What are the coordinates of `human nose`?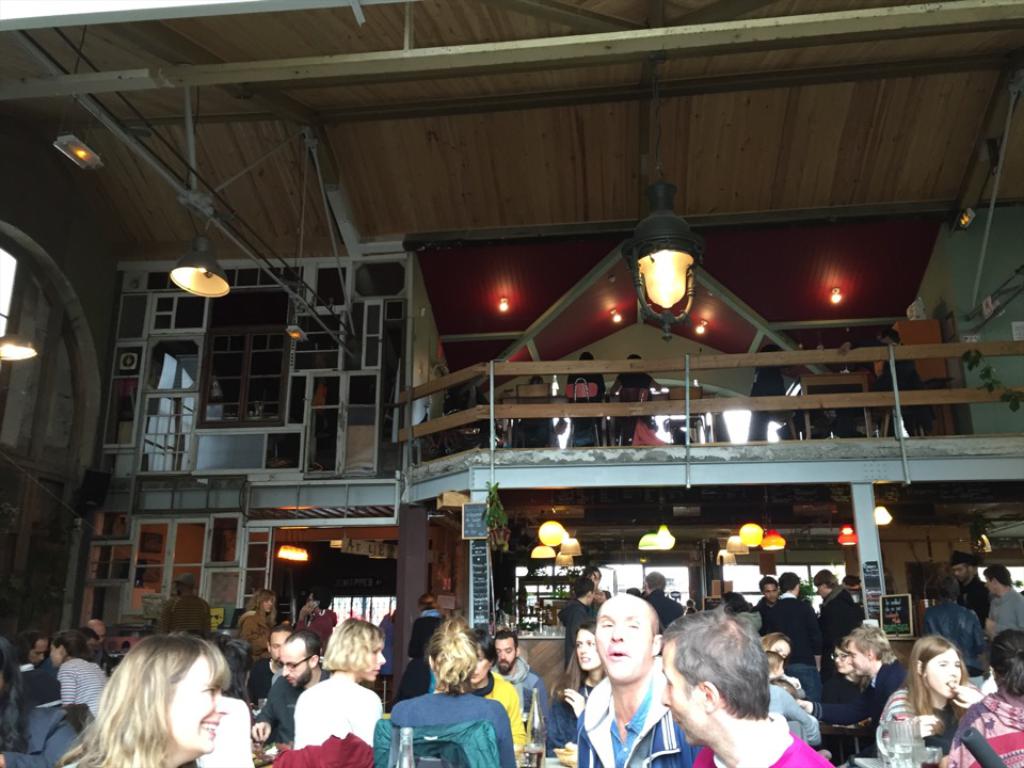
box(214, 694, 227, 715).
